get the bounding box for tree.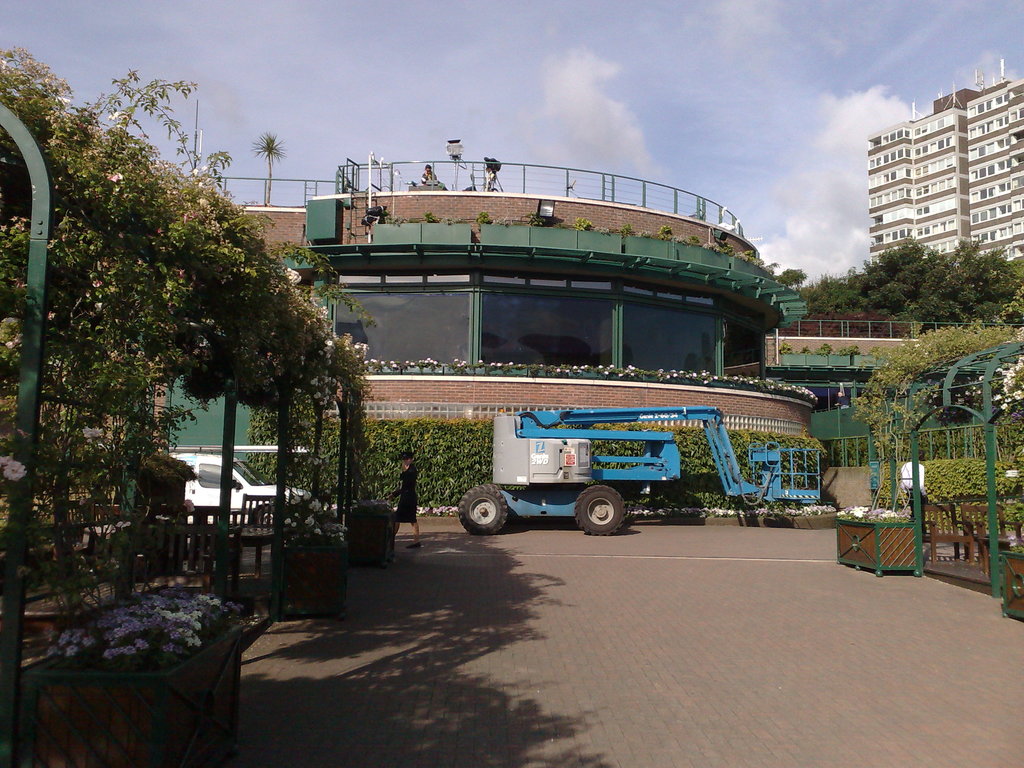
region(794, 236, 1023, 329).
